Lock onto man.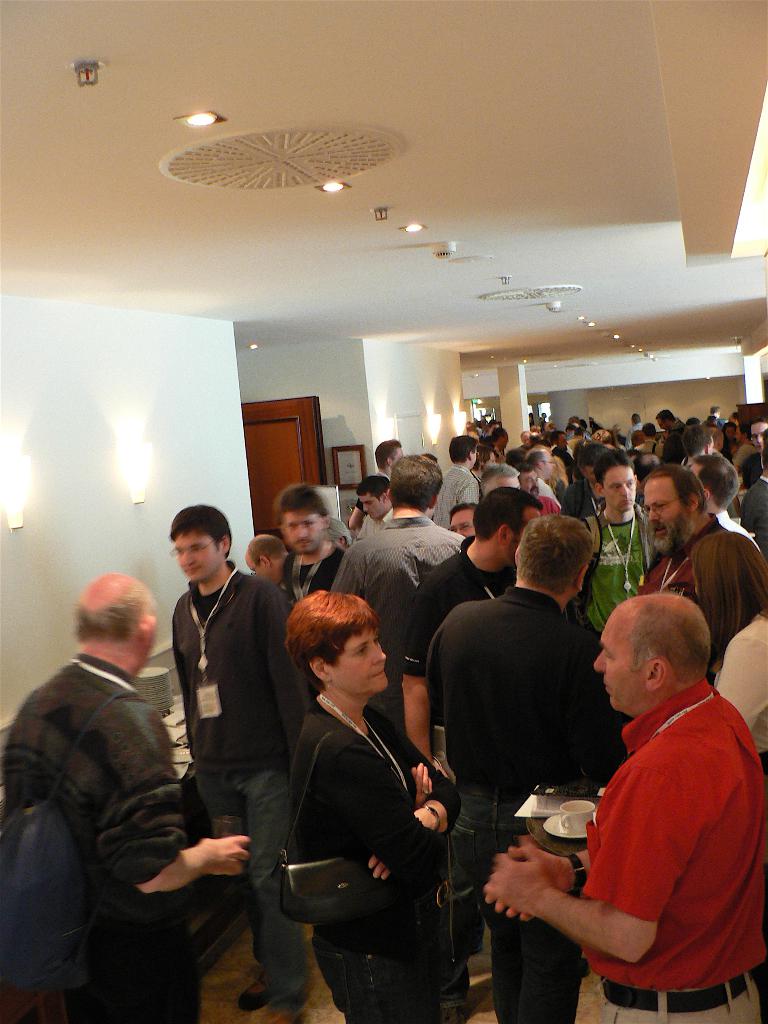
Locked: left=506, top=457, right=569, bottom=516.
